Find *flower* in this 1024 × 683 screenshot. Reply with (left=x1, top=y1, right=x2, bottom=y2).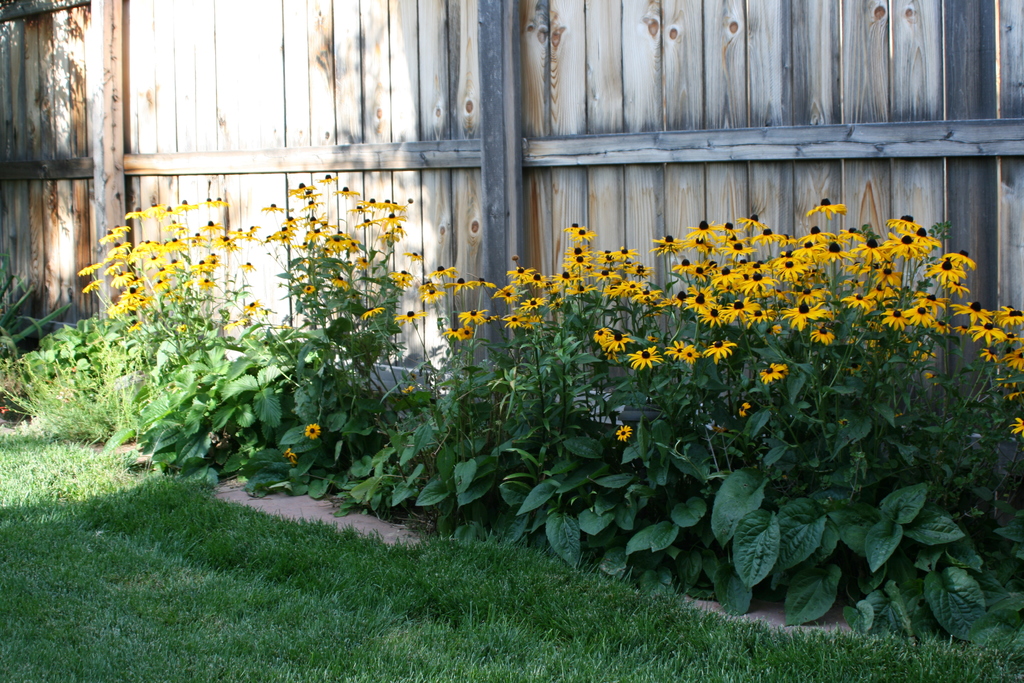
(left=223, top=314, right=247, bottom=330).
